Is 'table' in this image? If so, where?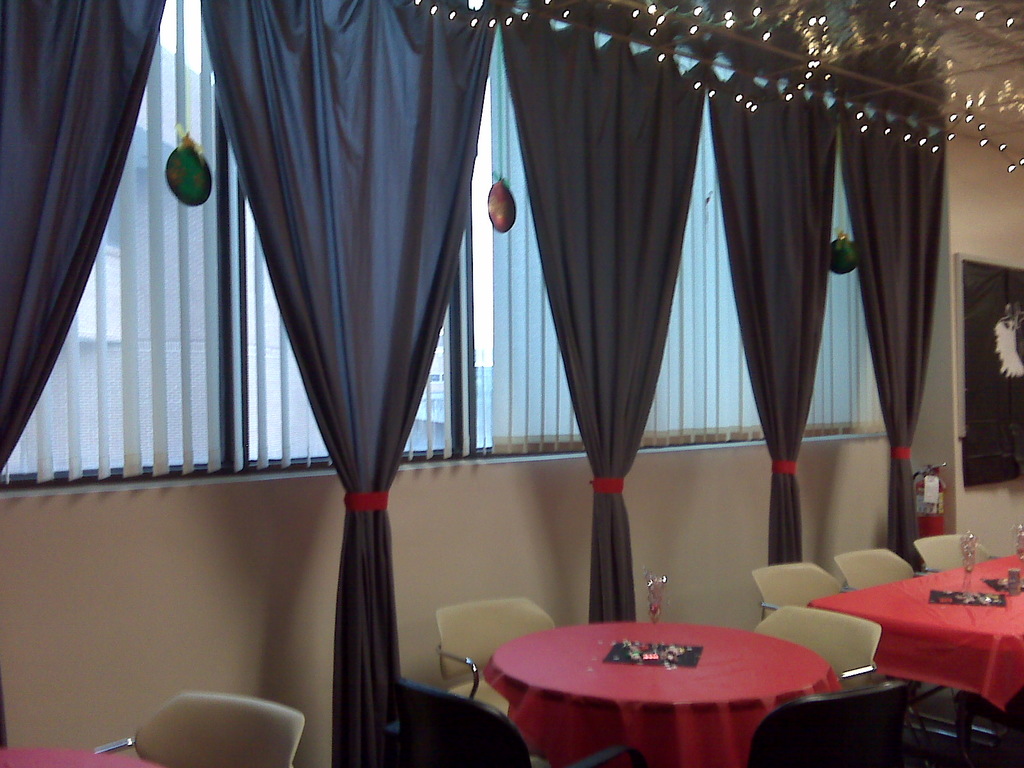
Yes, at select_region(810, 553, 1022, 747).
